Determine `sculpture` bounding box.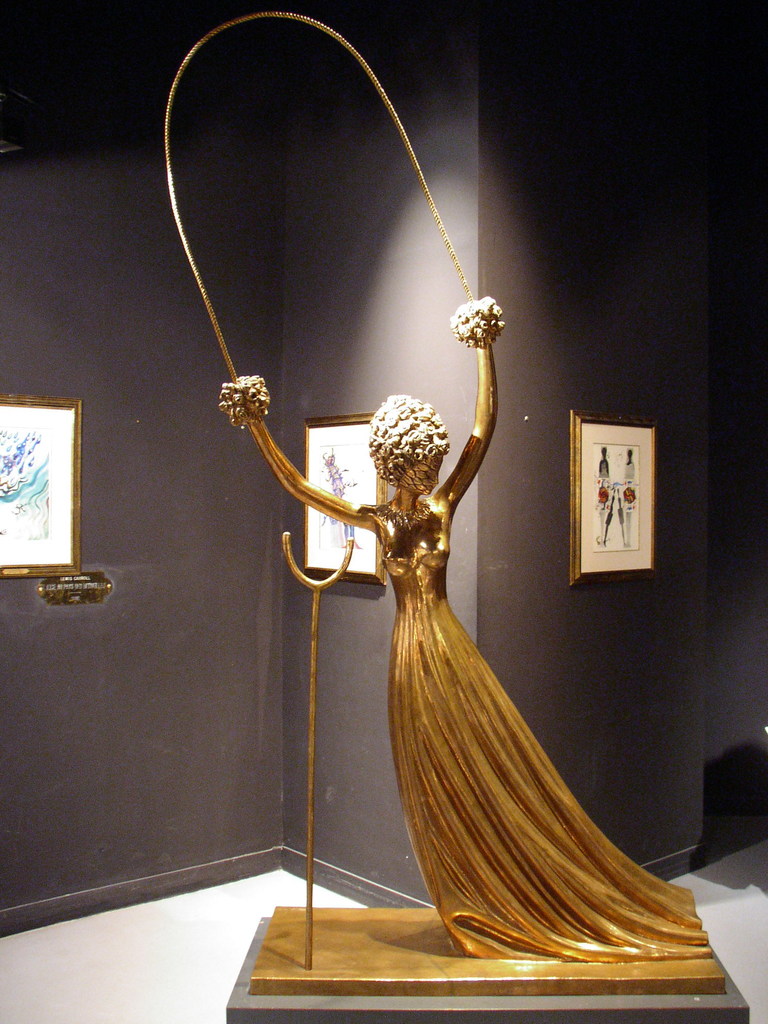
Determined: bbox(219, 175, 678, 1004).
